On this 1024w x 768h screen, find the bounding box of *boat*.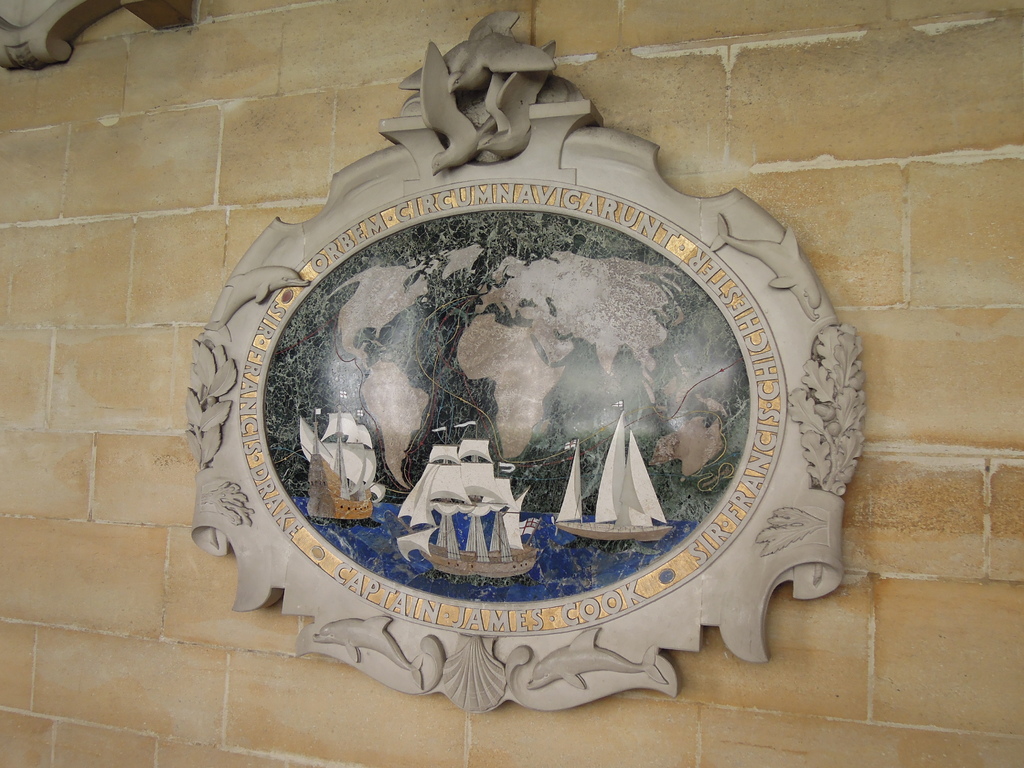
Bounding box: bbox=[552, 406, 675, 548].
